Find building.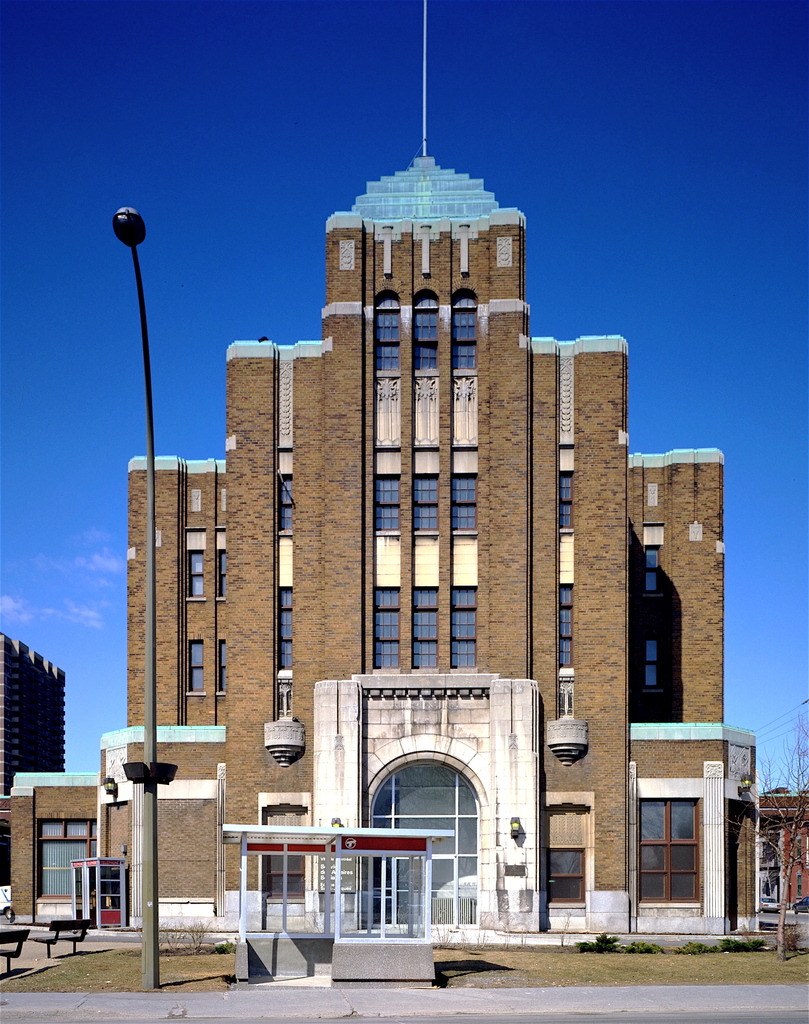
(x1=0, y1=626, x2=67, y2=886).
